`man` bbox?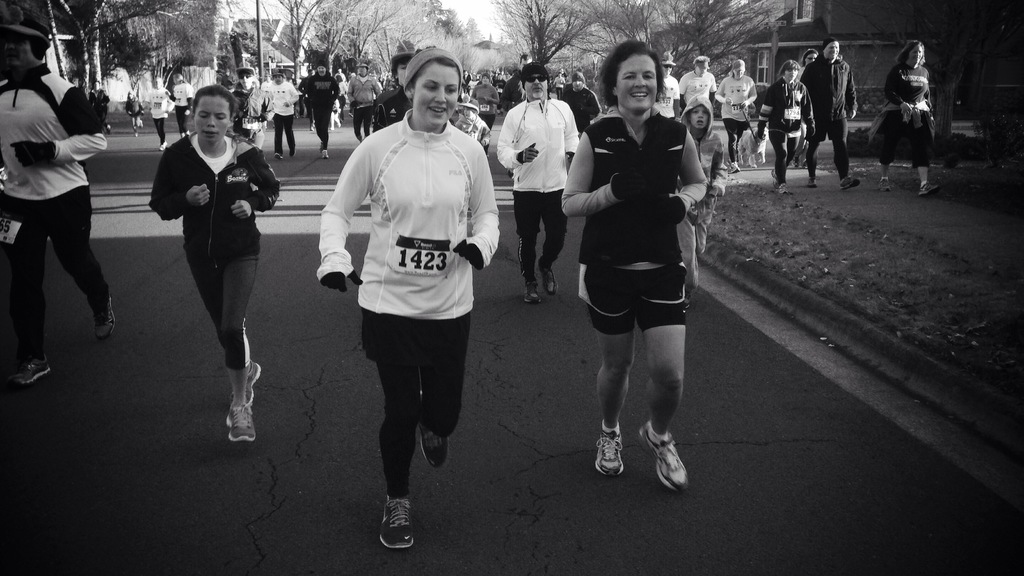
bbox=[305, 59, 340, 156]
